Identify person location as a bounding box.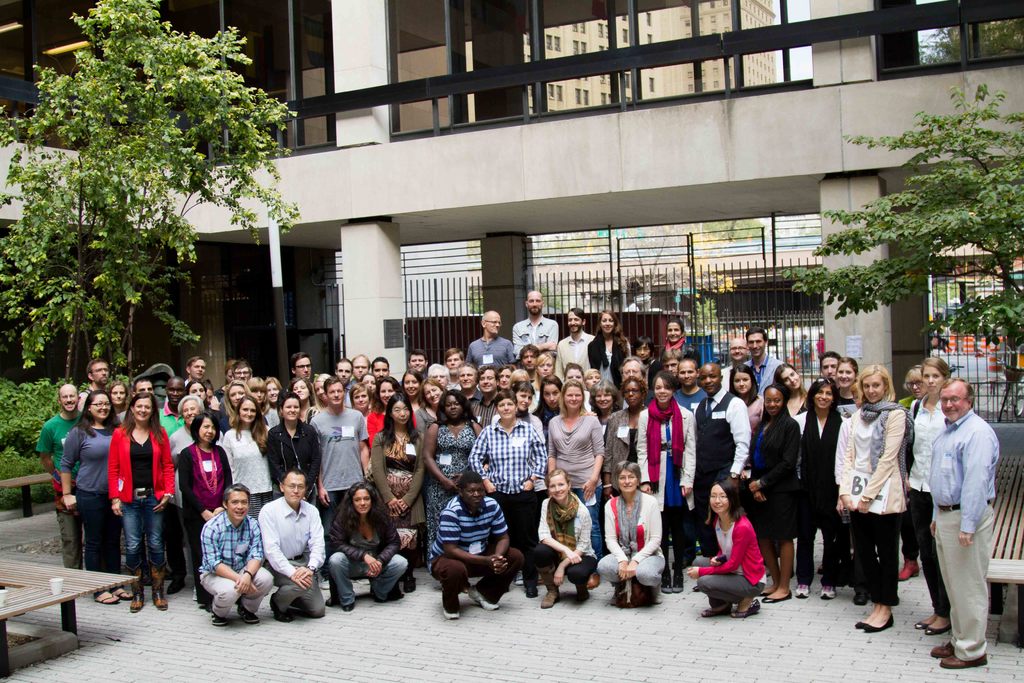
select_region(321, 479, 405, 612).
